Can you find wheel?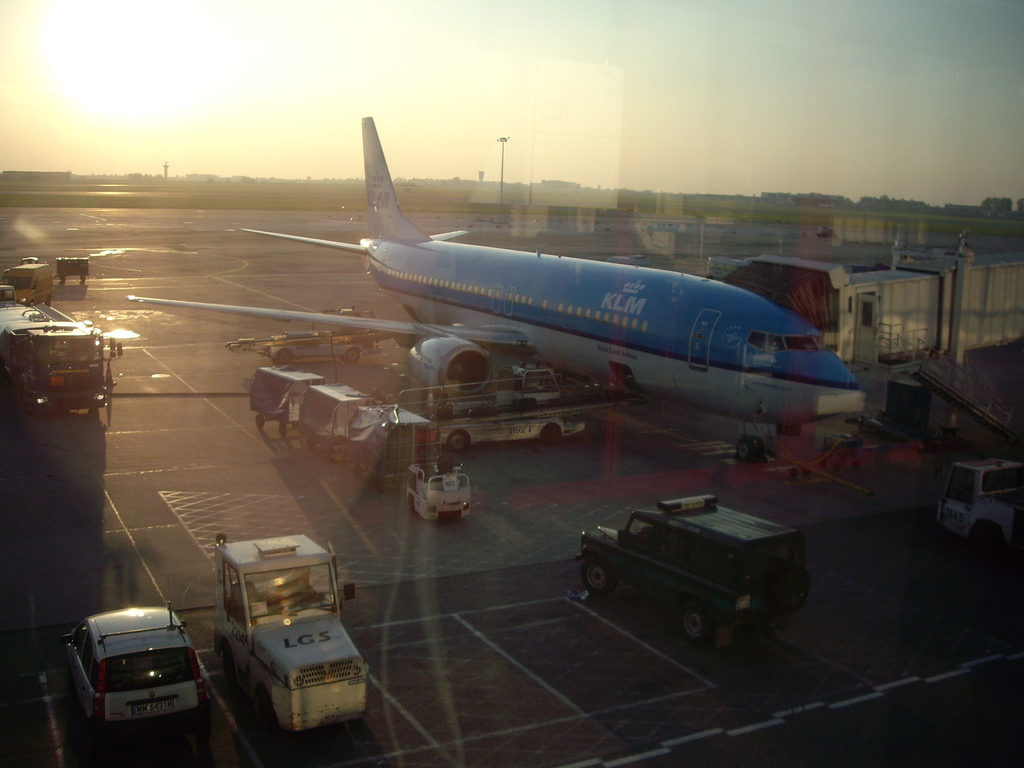
Yes, bounding box: bbox=(307, 436, 314, 449).
